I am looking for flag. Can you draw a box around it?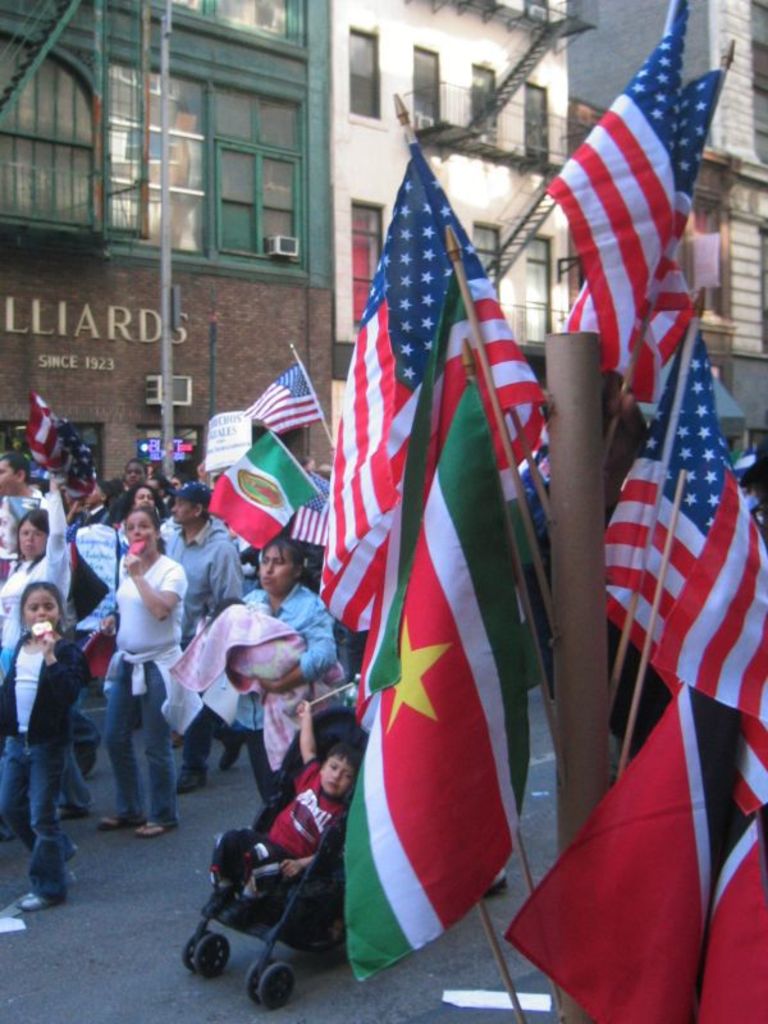
Sure, the bounding box is [left=250, top=361, right=334, bottom=444].
